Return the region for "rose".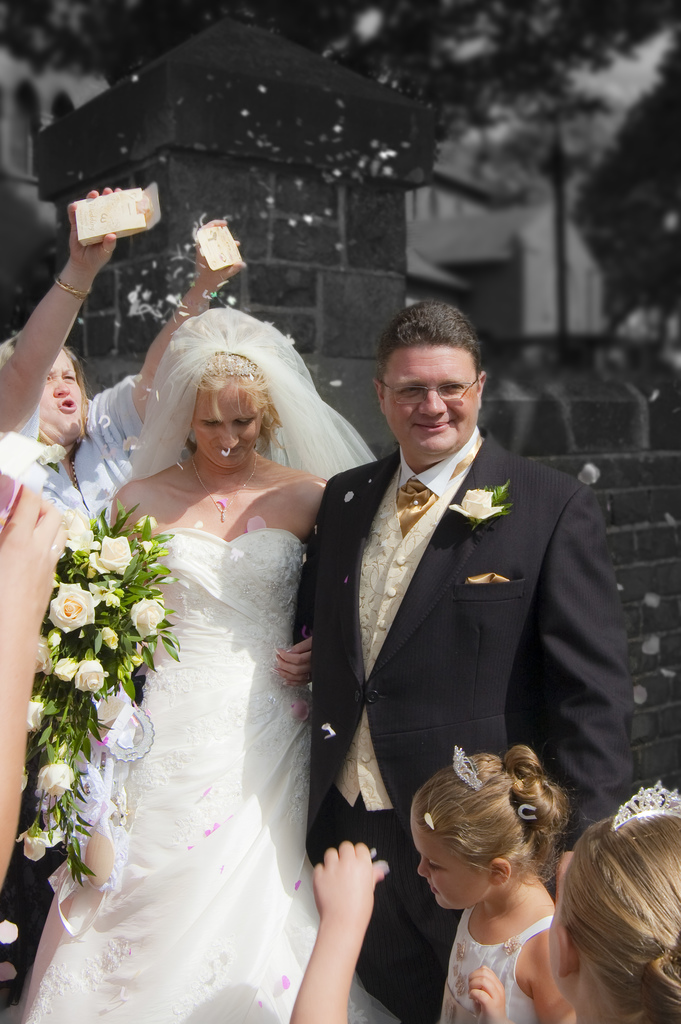
447 488 503 523.
